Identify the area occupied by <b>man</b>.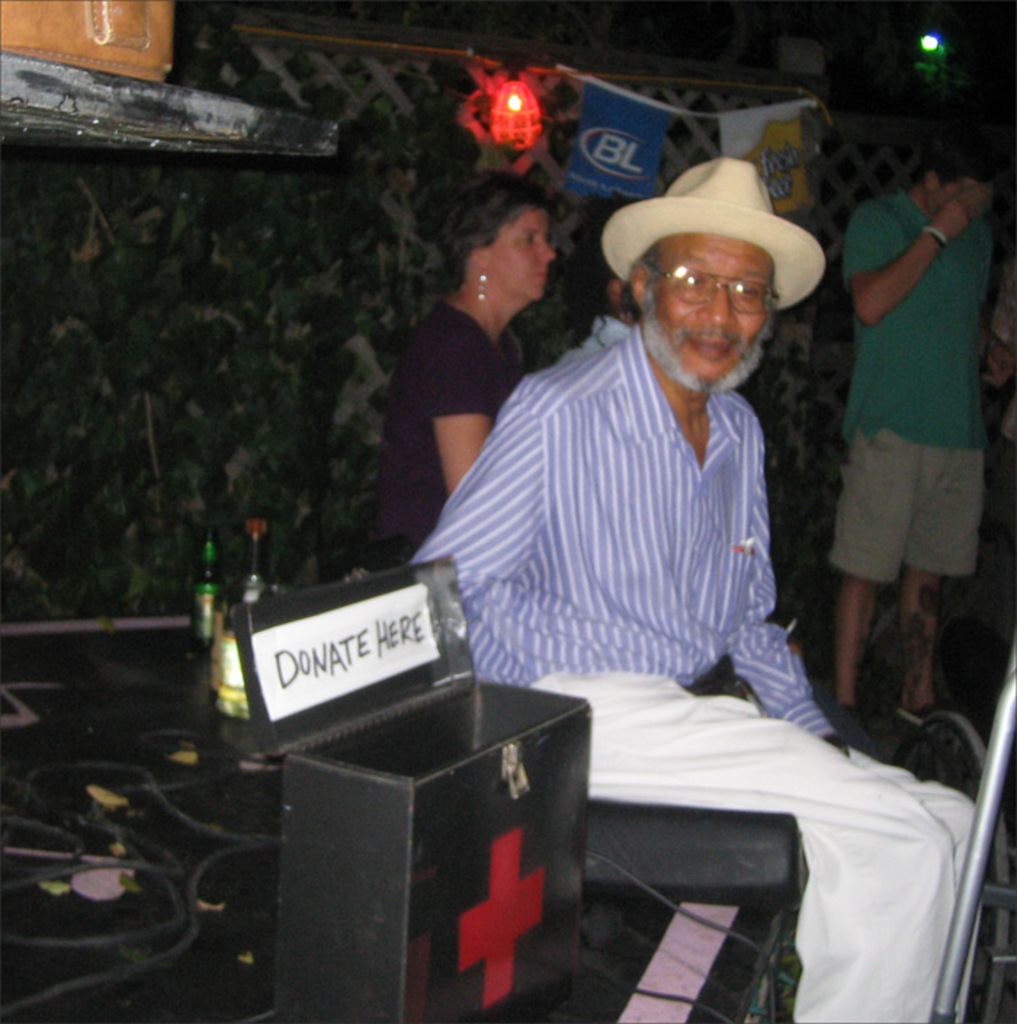
Area: 799,137,1016,754.
